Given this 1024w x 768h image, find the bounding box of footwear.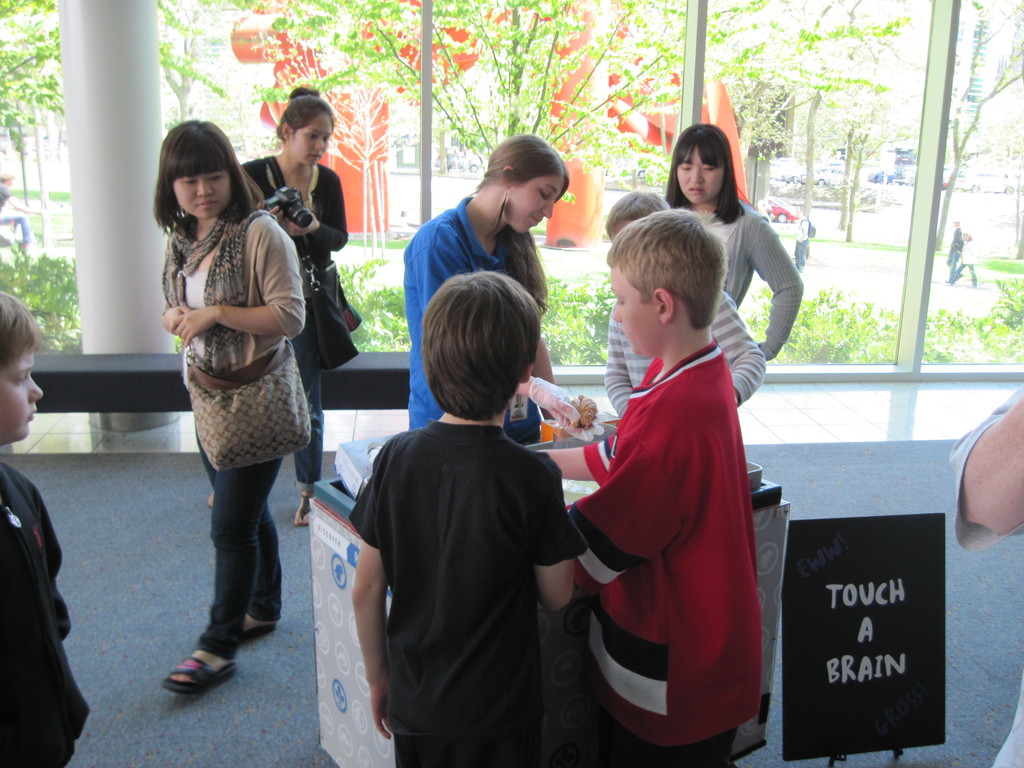
[left=289, top=488, right=308, bottom=528].
